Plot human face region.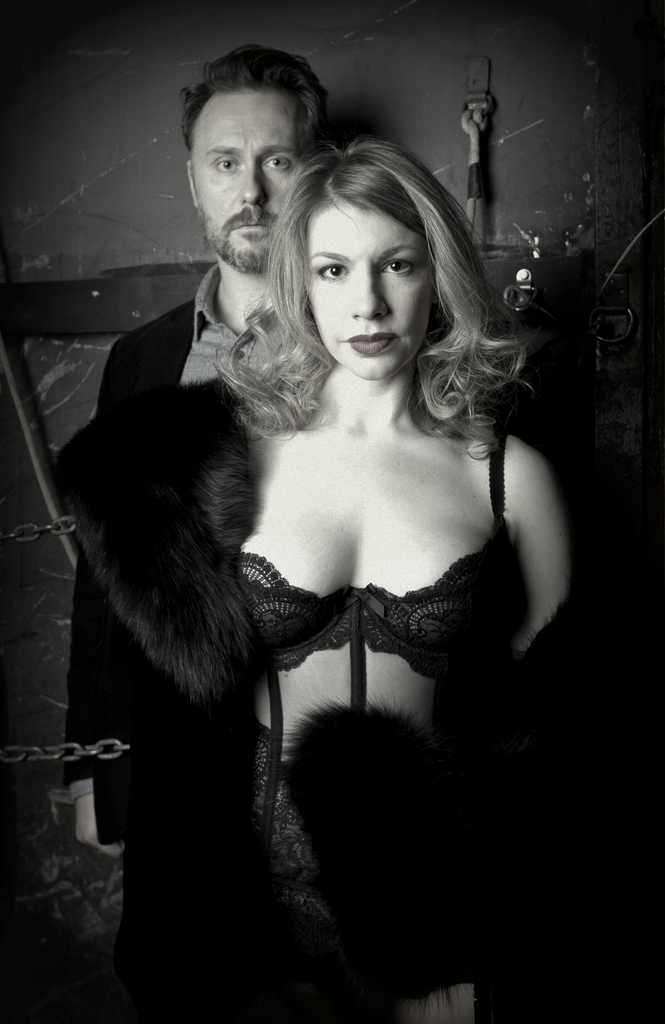
Plotted at [left=304, top=202, right=430, bottom=376].
